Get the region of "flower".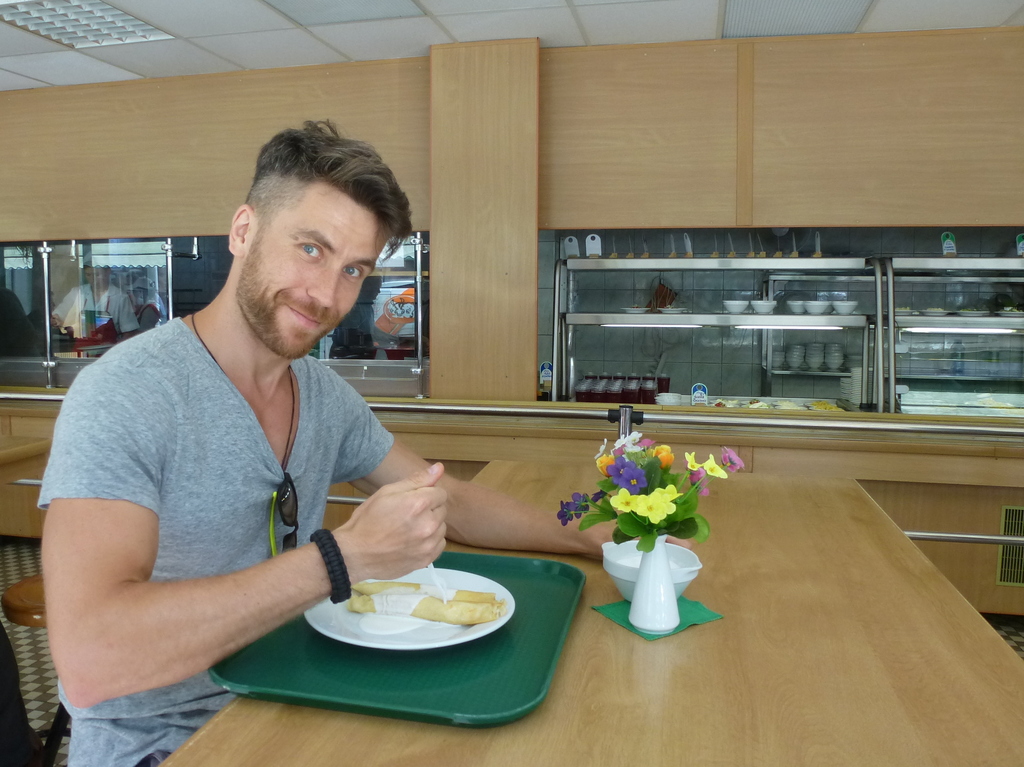
left=652, top=443, right=675, bottom=467.
